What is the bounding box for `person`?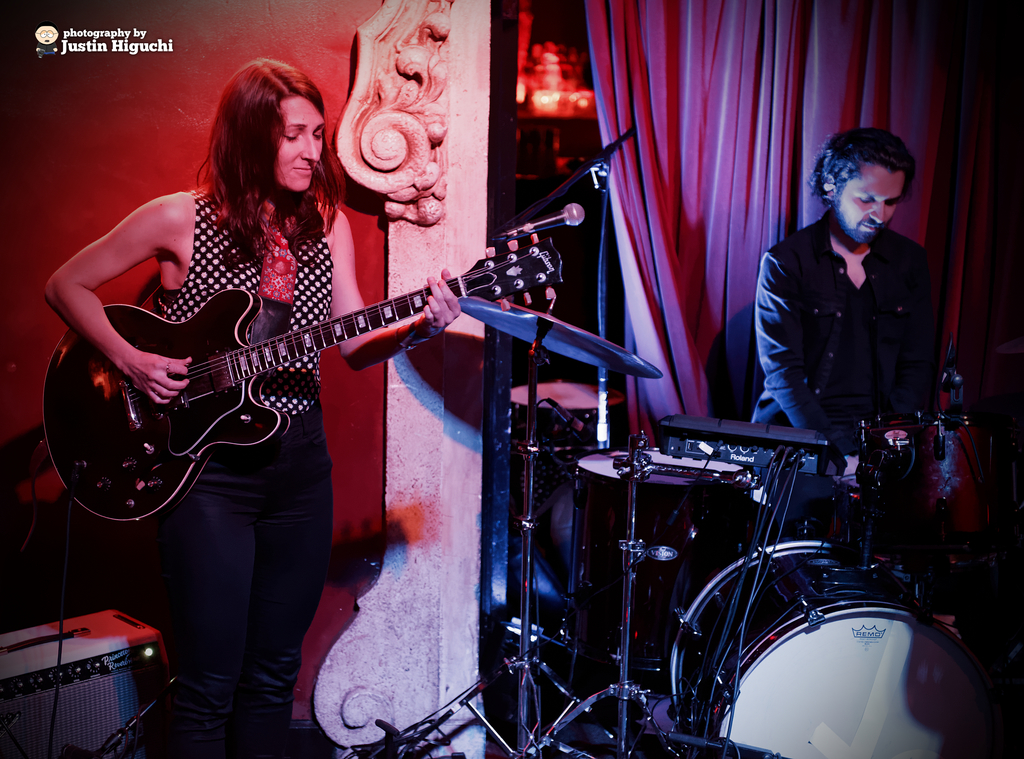
detection(41, 56, 465, 758).
